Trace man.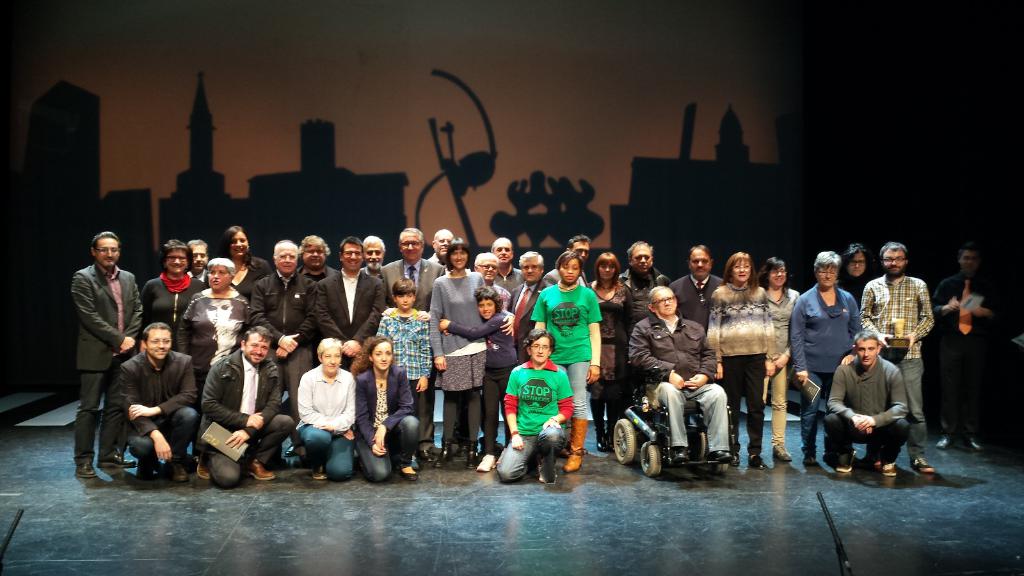
Traced to rect(377, 225, 445, 462).
